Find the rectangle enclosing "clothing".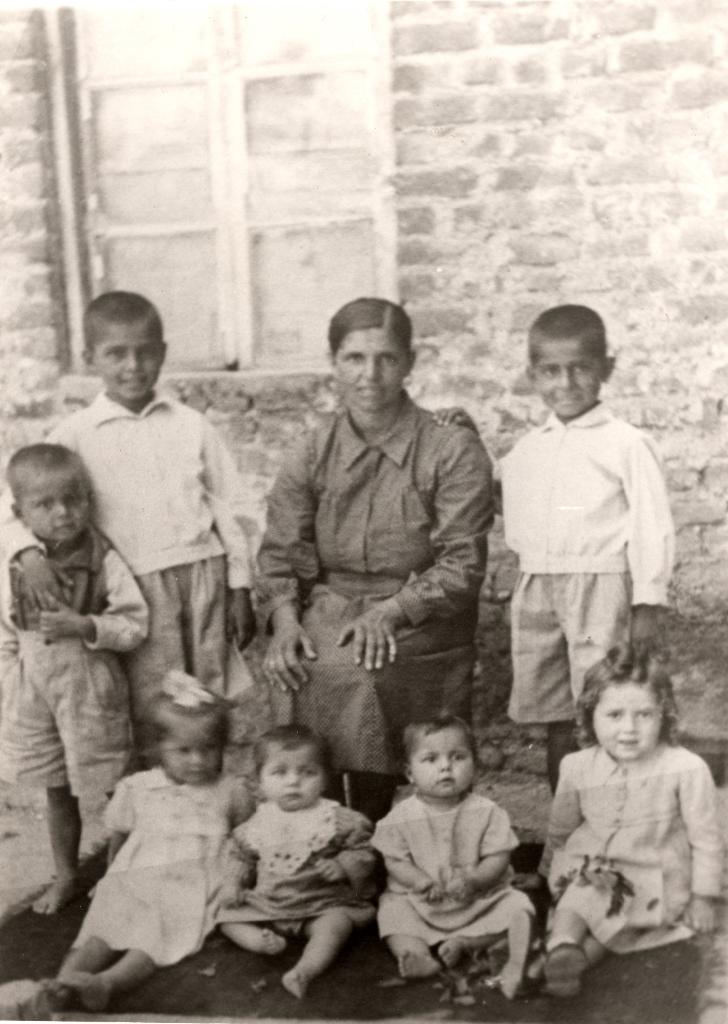
rect(223, 798, 367, 921).
